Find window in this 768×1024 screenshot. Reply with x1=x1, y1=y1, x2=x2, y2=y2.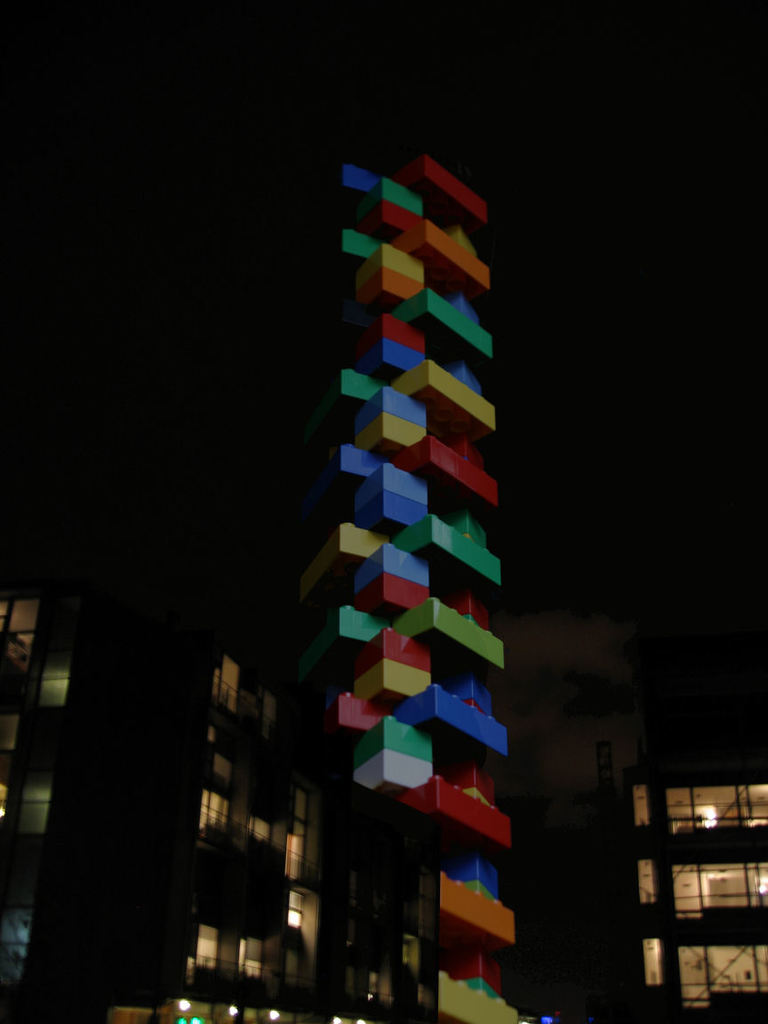
x1=670, y1=865, x2=767, y2=922.
